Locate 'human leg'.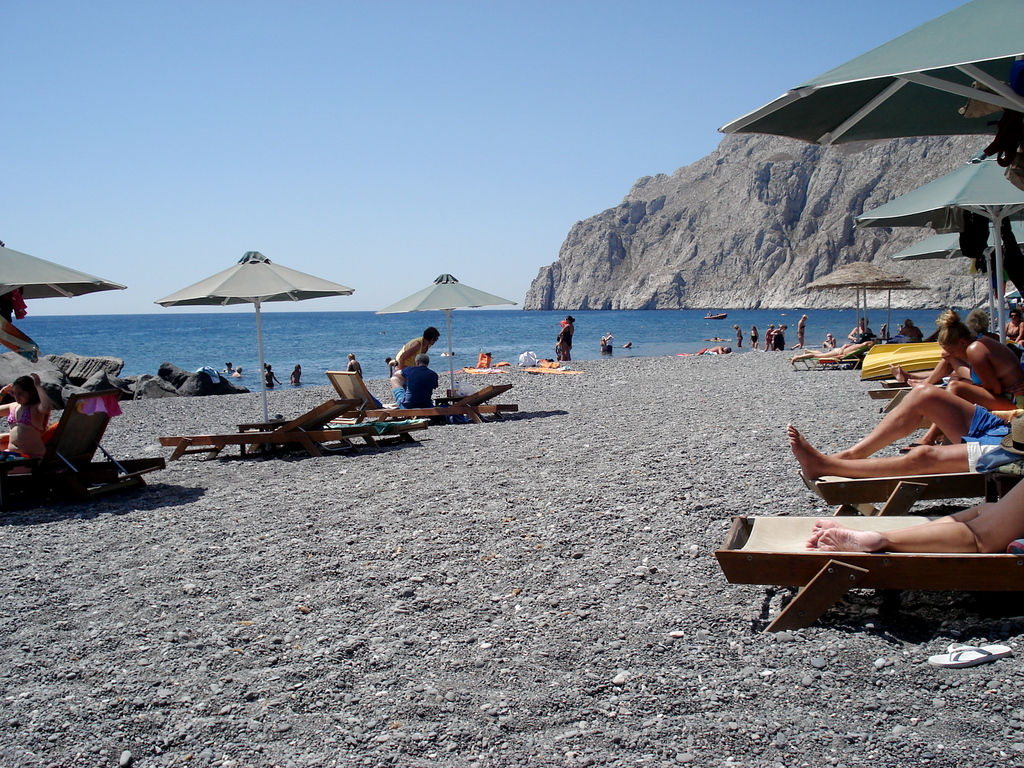
Bounding box: [788, 424, 1023, 481].
